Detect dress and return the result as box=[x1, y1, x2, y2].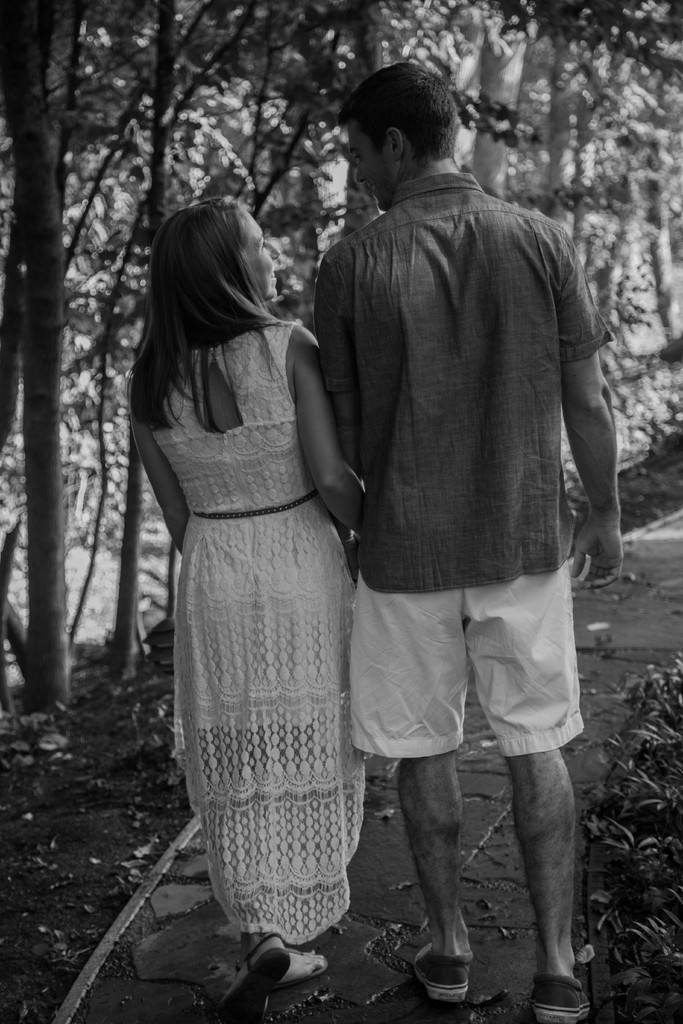
box=[140, 317, 381, 944].
